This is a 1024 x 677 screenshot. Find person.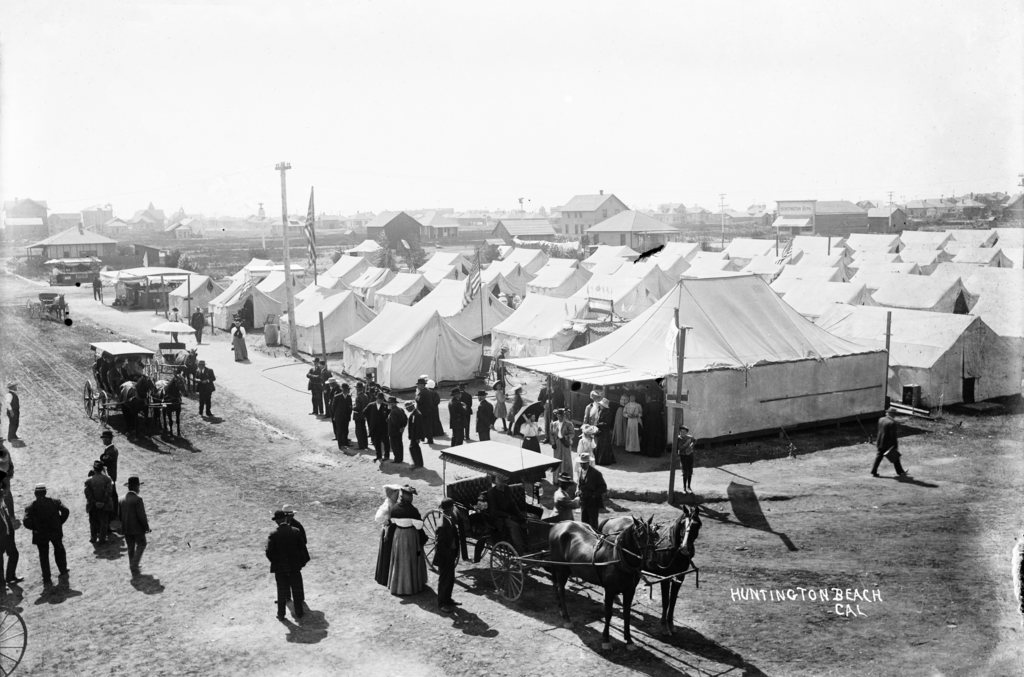
Bounding box: 517 411 543 453.
